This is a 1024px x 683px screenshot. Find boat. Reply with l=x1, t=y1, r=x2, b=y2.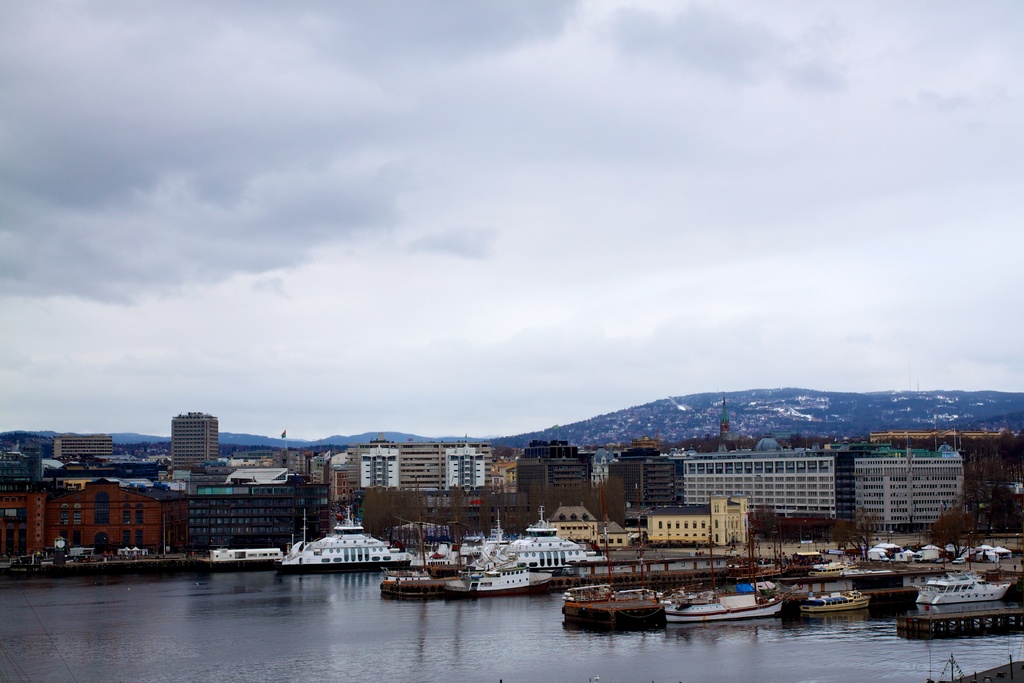
l=913, t=569, r=1014, b=607.
